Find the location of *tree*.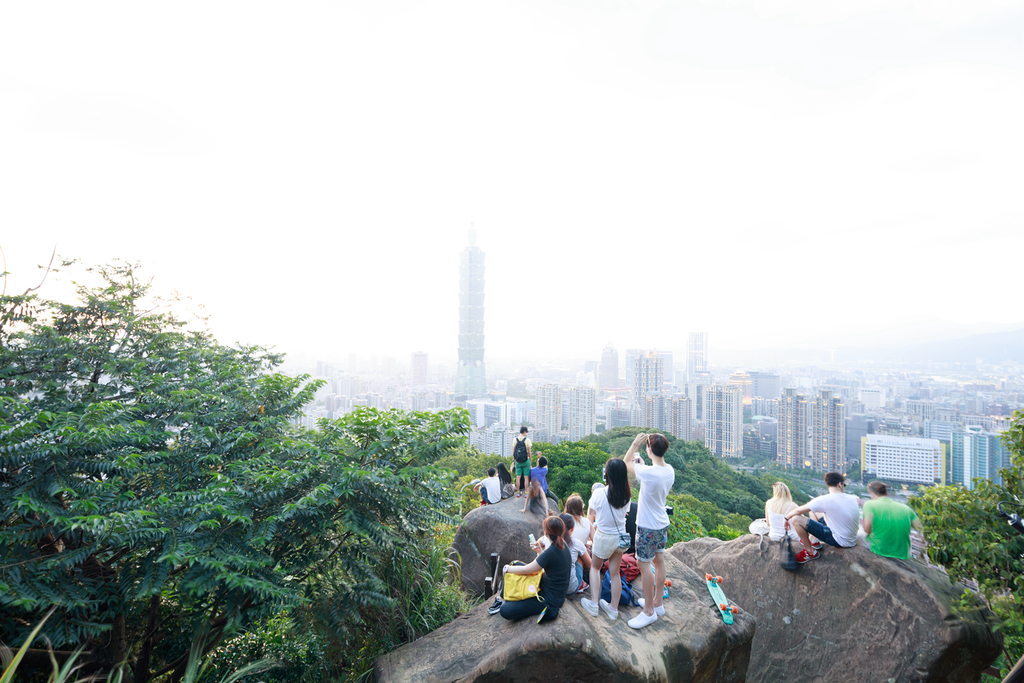
Location: <bbox>908, 400, 1023, 682</bbox>.
